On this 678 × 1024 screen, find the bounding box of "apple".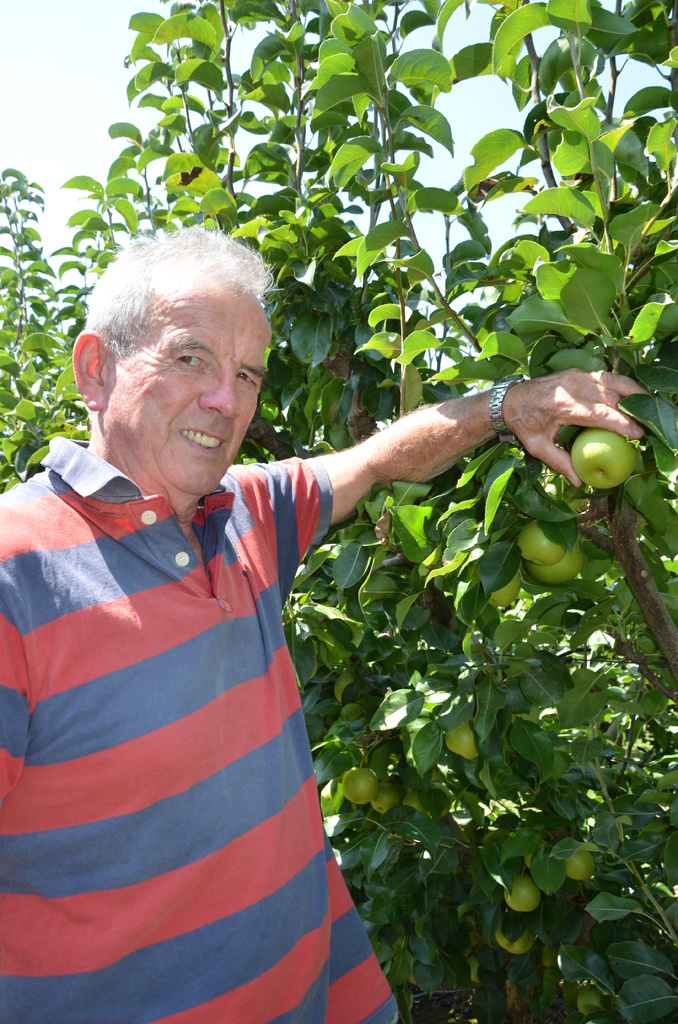
Bounding box: {"left": 576, "top": 989, "right": 602, "bottom": 1015}.
